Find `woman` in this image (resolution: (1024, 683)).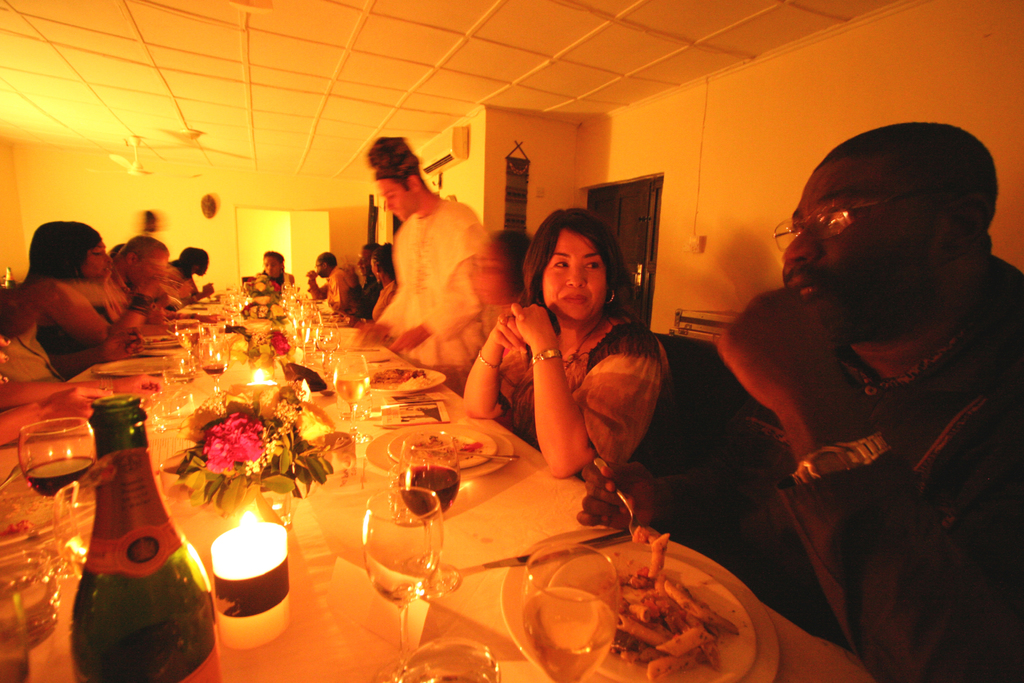
<region>479, 193, 684, 532</region>.
